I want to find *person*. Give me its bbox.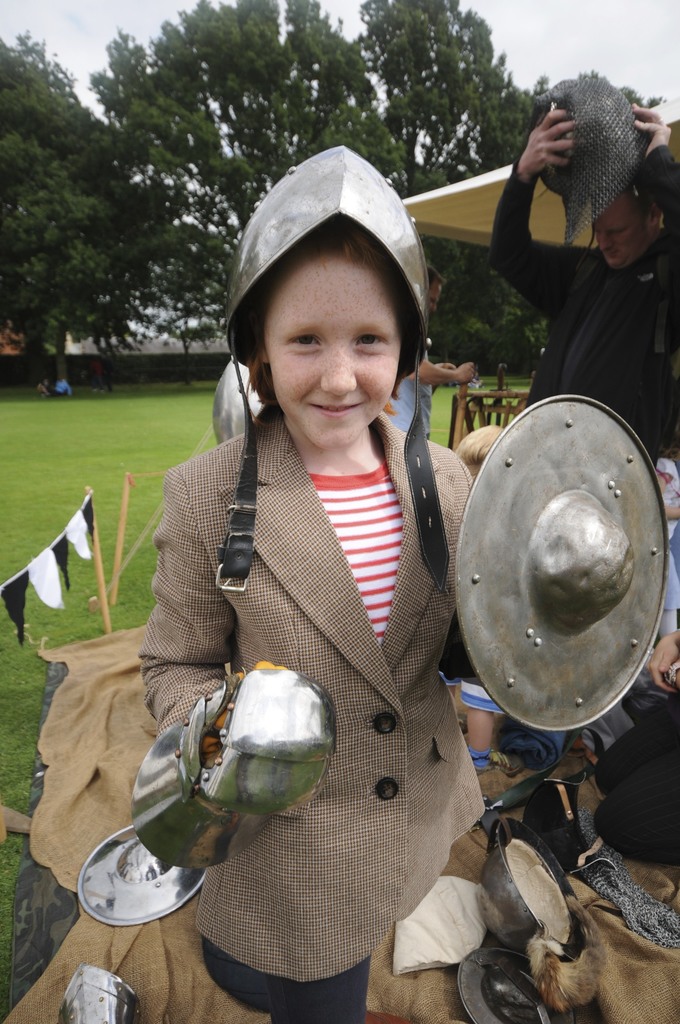
497 83 679 451.
